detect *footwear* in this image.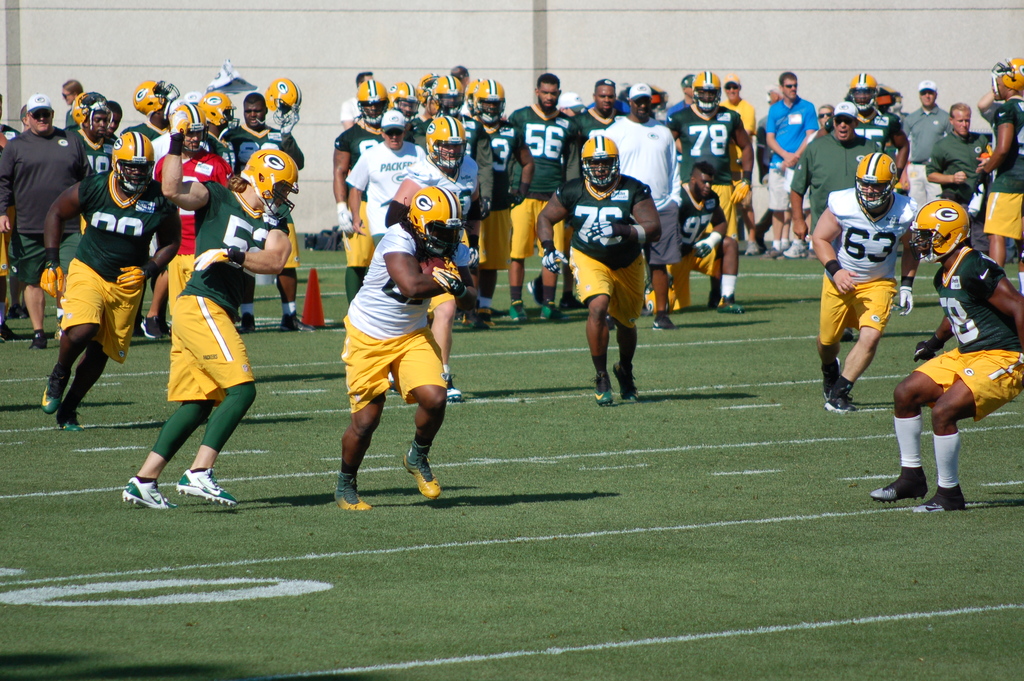
Detection: region(50, 321, 63, 341).
